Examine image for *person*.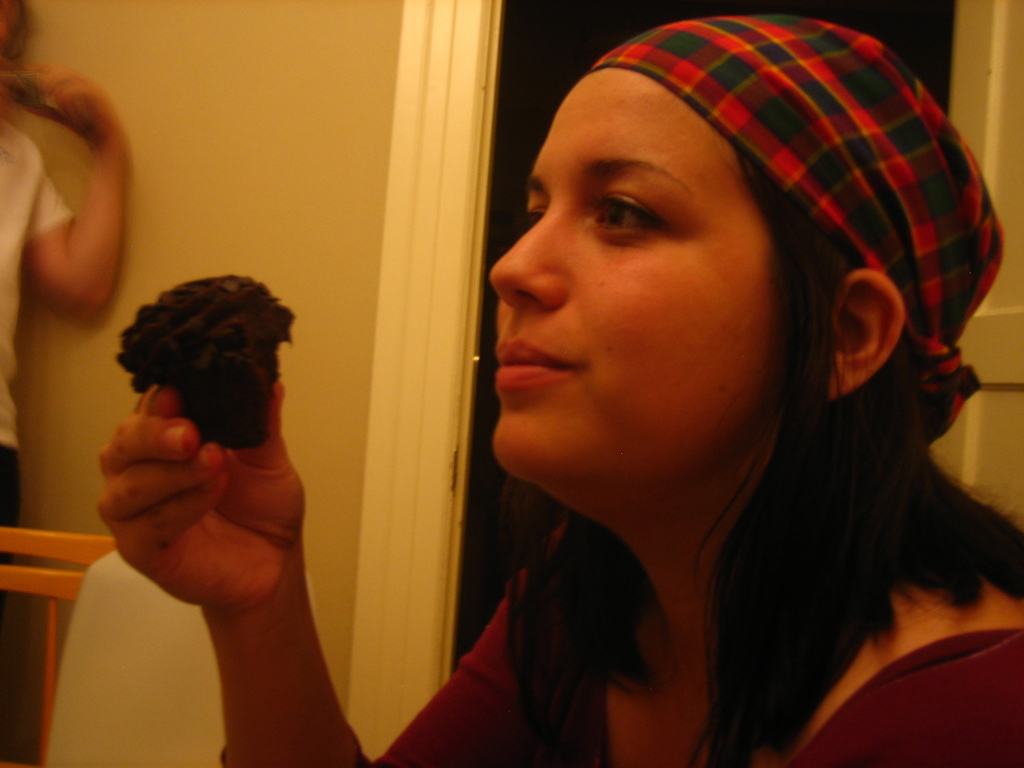
Examination result: 0/0/130/767.
